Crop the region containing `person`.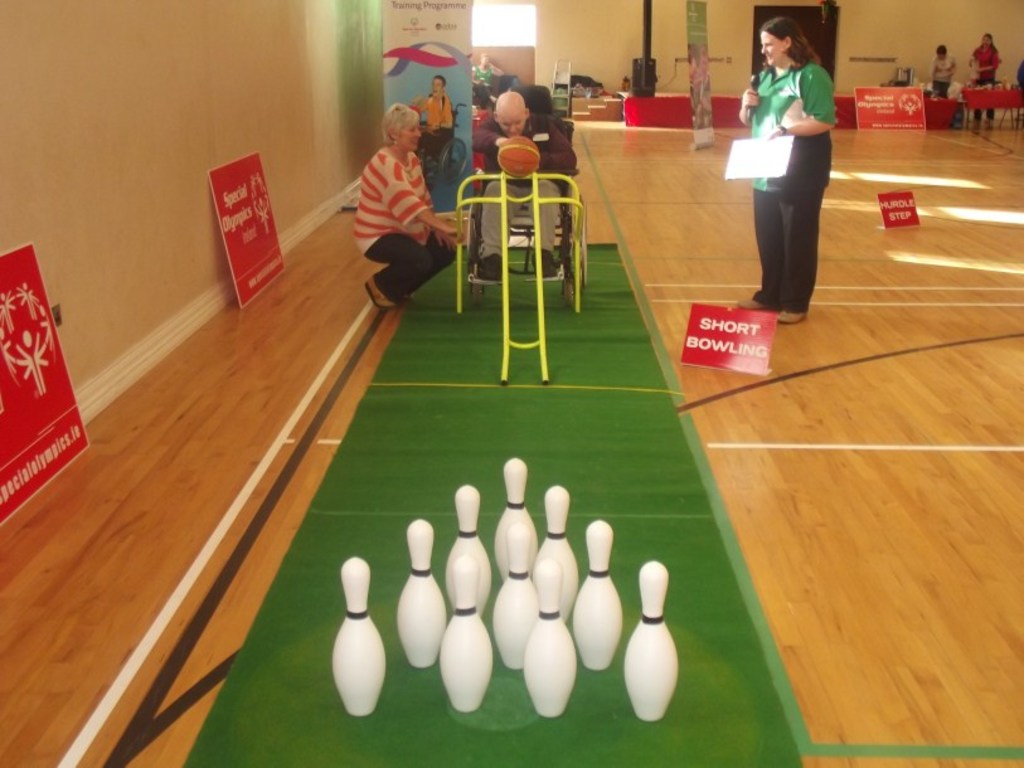
Crop region: l=351, t=101, r=465, b=308.
